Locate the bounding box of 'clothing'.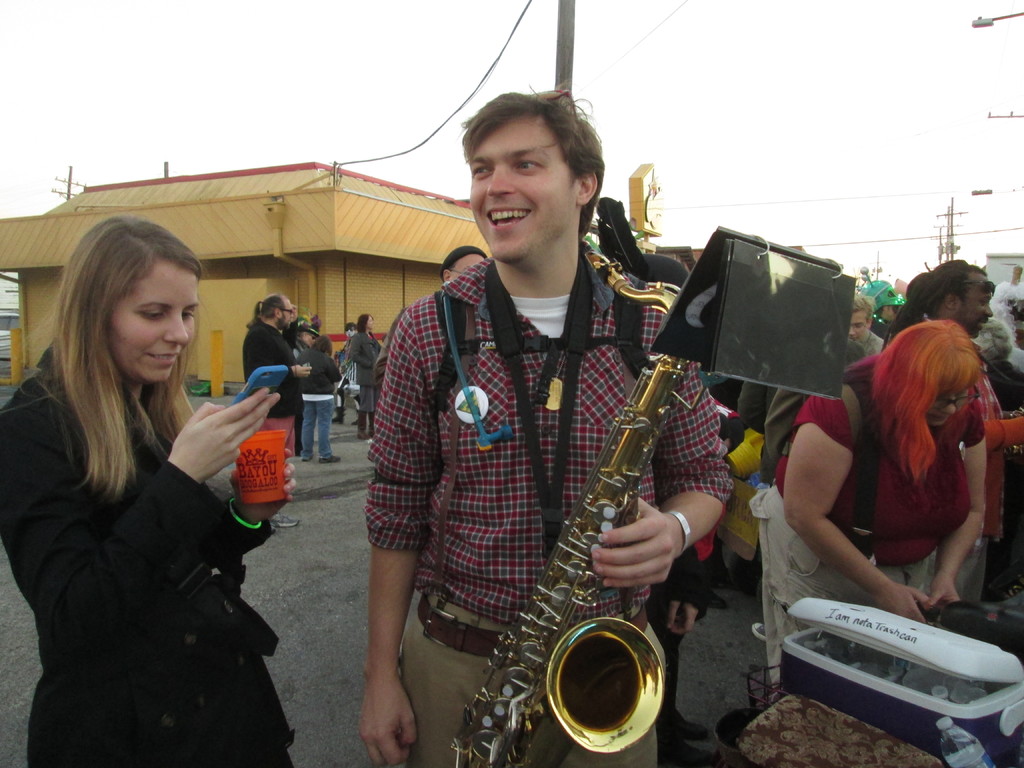
Bounding box: <box>953,367,1023,610</box>.
